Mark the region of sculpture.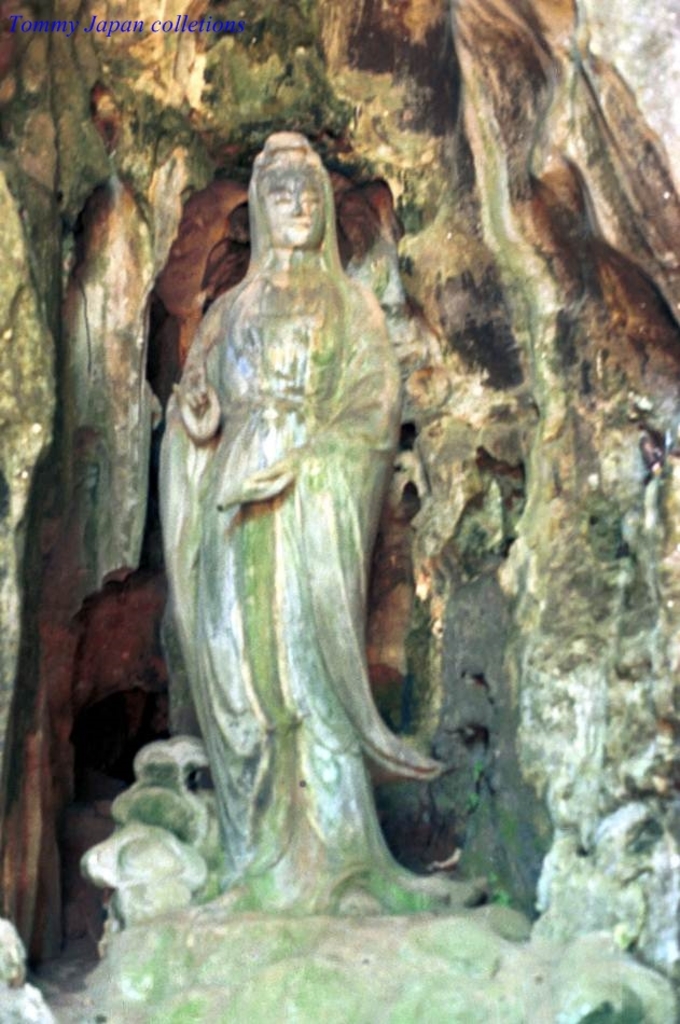
Region: box=[155, 133, 415, 842].
